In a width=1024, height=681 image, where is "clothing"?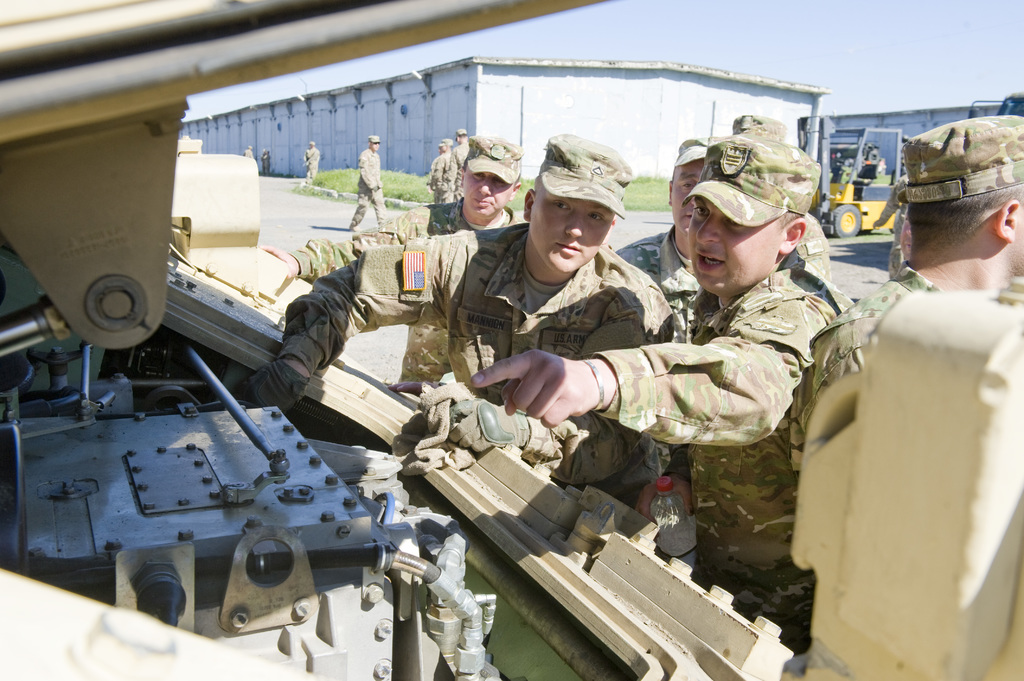
{"left": 290, "top": 201, "right": 524, "bottom": 383}.
